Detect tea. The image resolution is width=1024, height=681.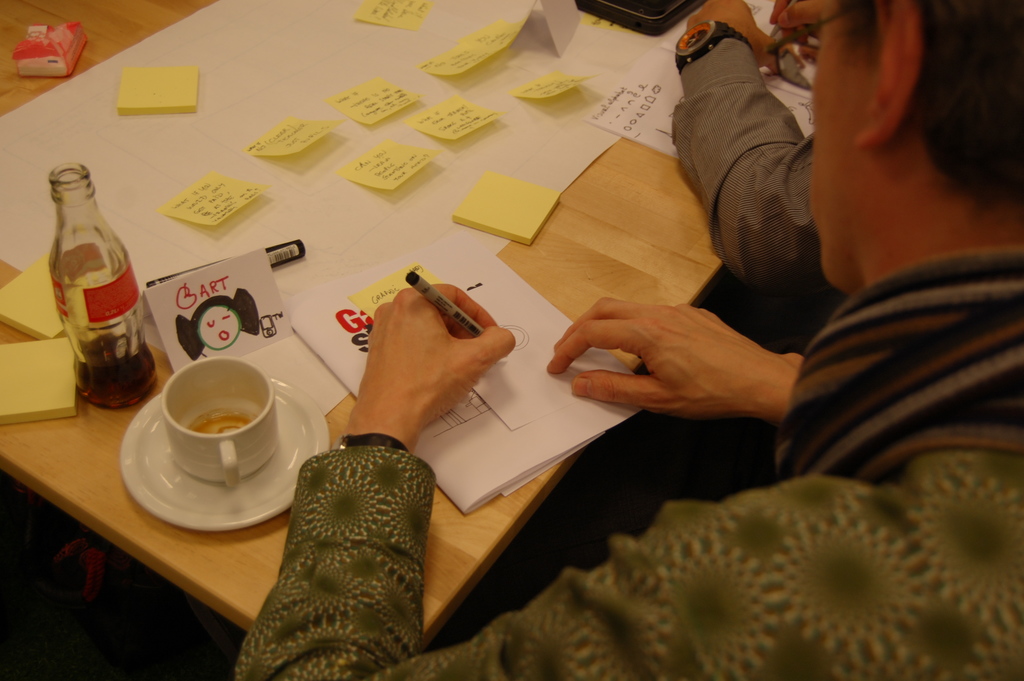
locate(189, 411, 252, 435).
